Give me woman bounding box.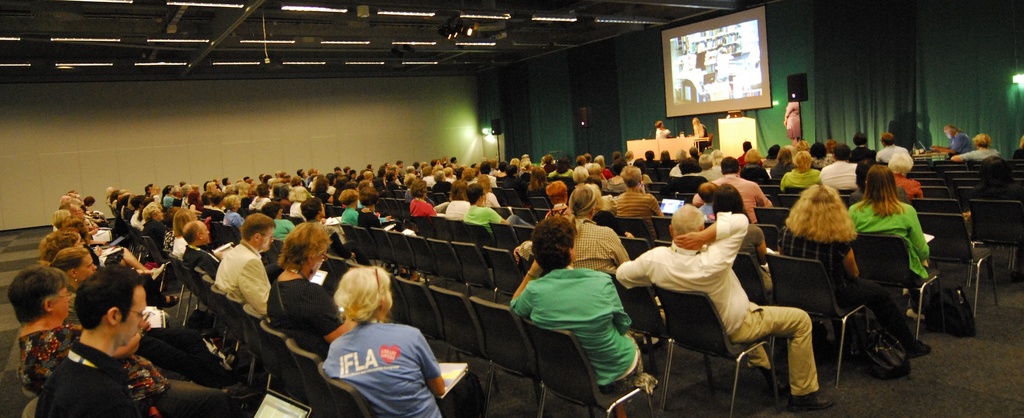
Rect(775, 181, 931, 359).
